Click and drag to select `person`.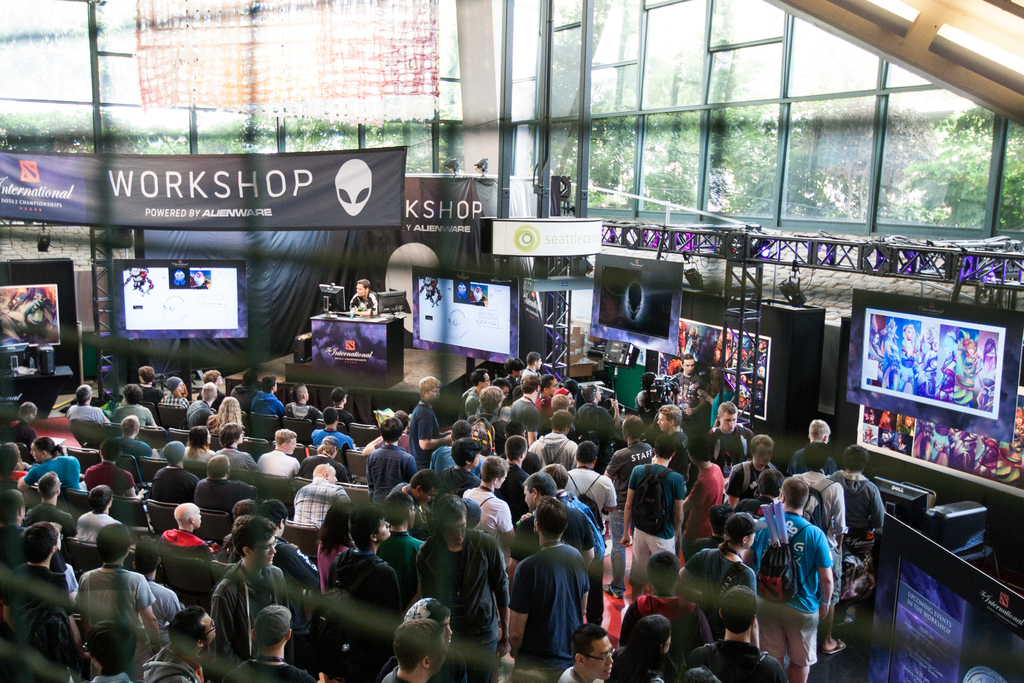
Selection: (148, 436, 200, 508).
